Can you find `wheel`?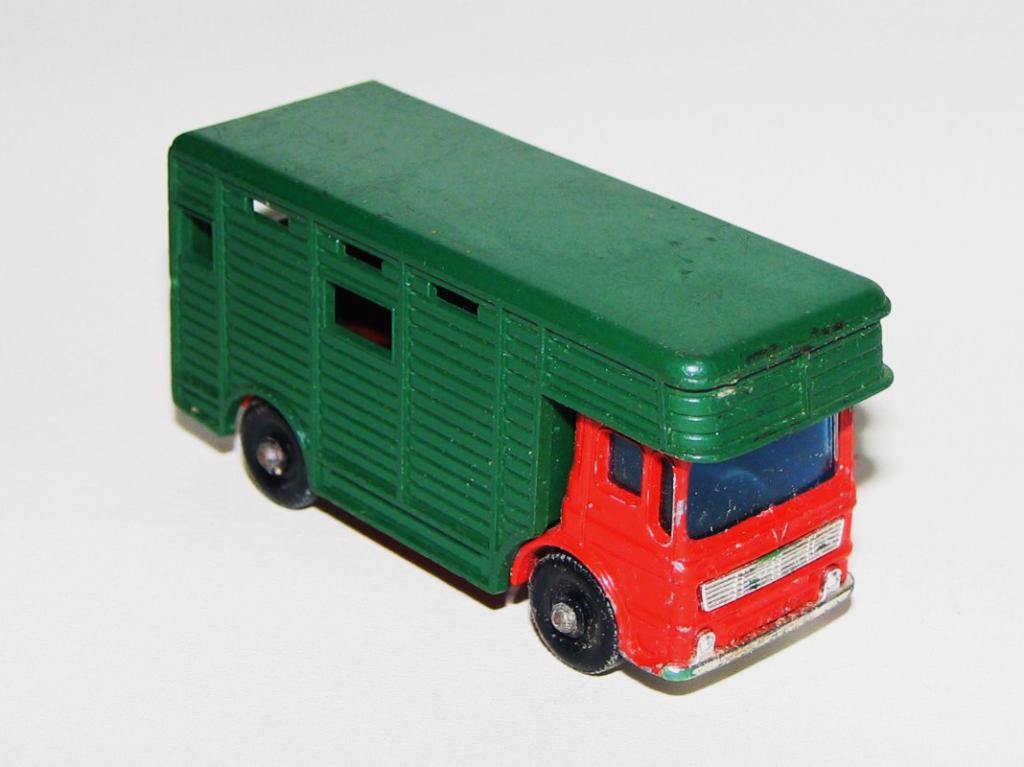
Yes, bounding box: 530:556:628:677.
